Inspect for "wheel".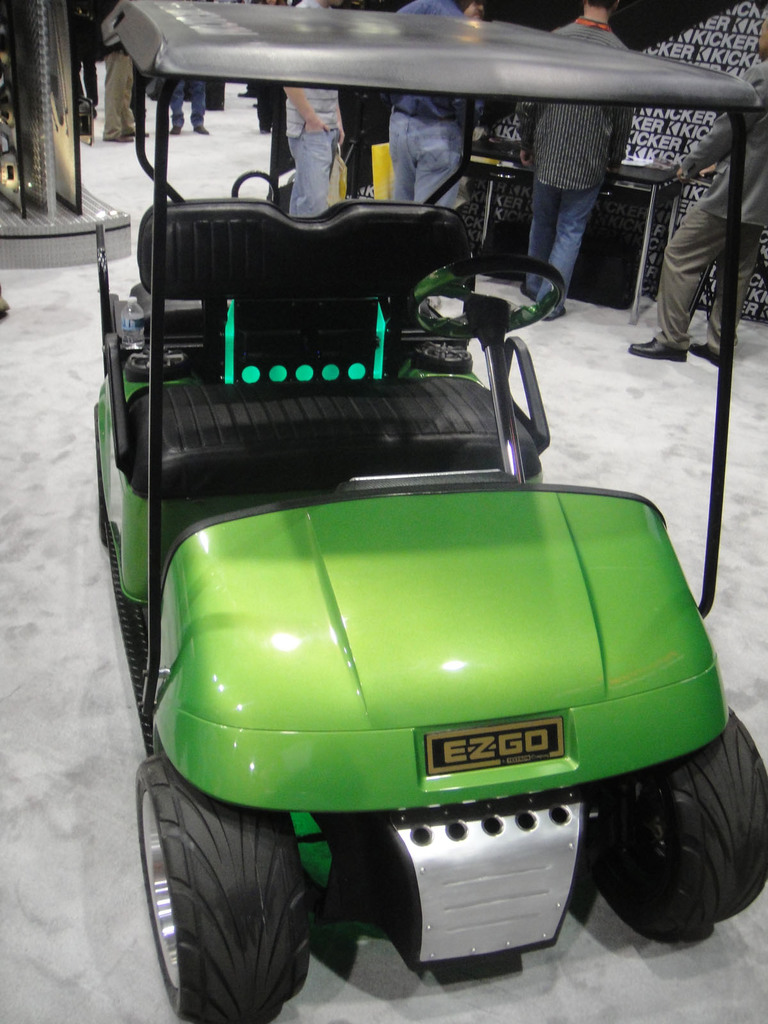
Inspection: bbox=(596, 706, 767, 948).
